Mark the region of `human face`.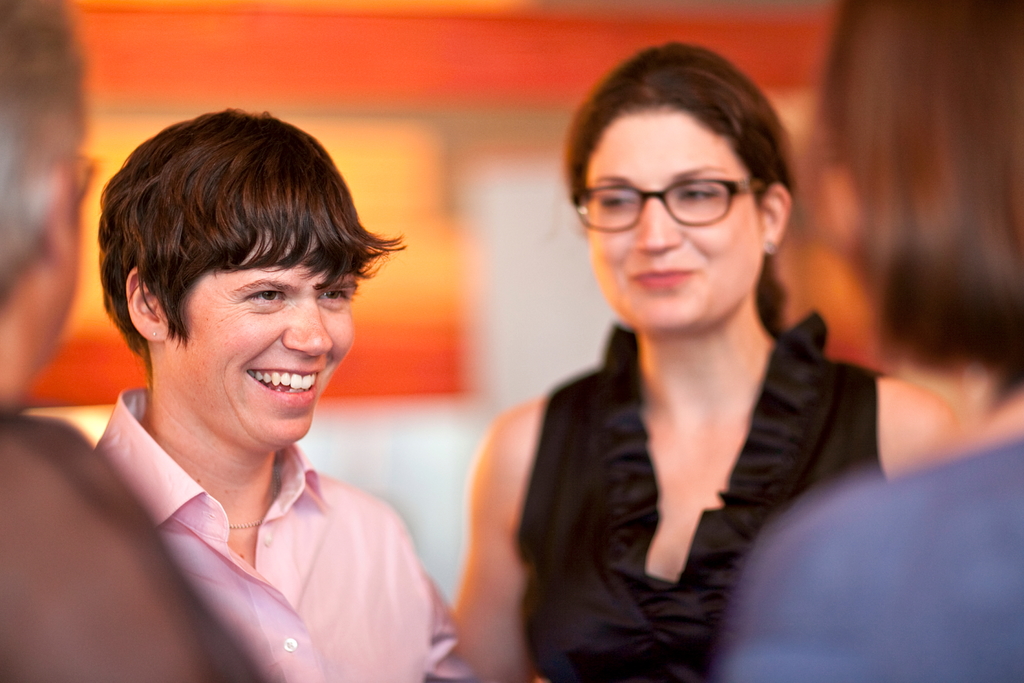
Region: 169, 236, 355, 452.
